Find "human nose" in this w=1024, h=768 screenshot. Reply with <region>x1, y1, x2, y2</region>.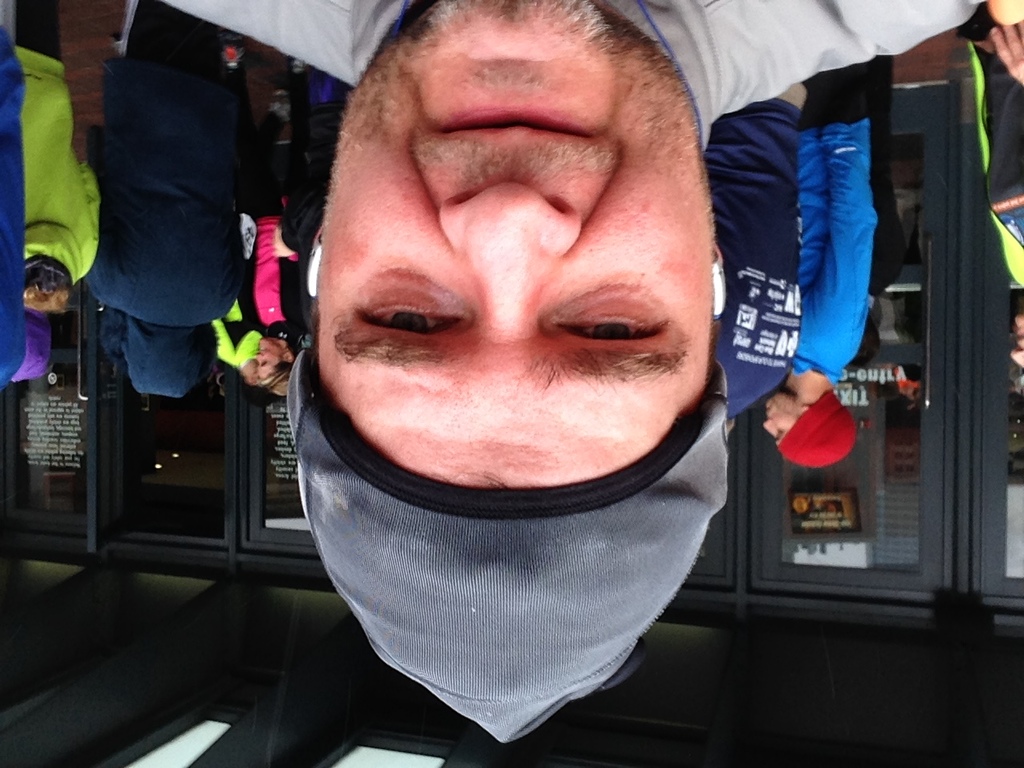
<region>439, 174, 581, 343</region>.
